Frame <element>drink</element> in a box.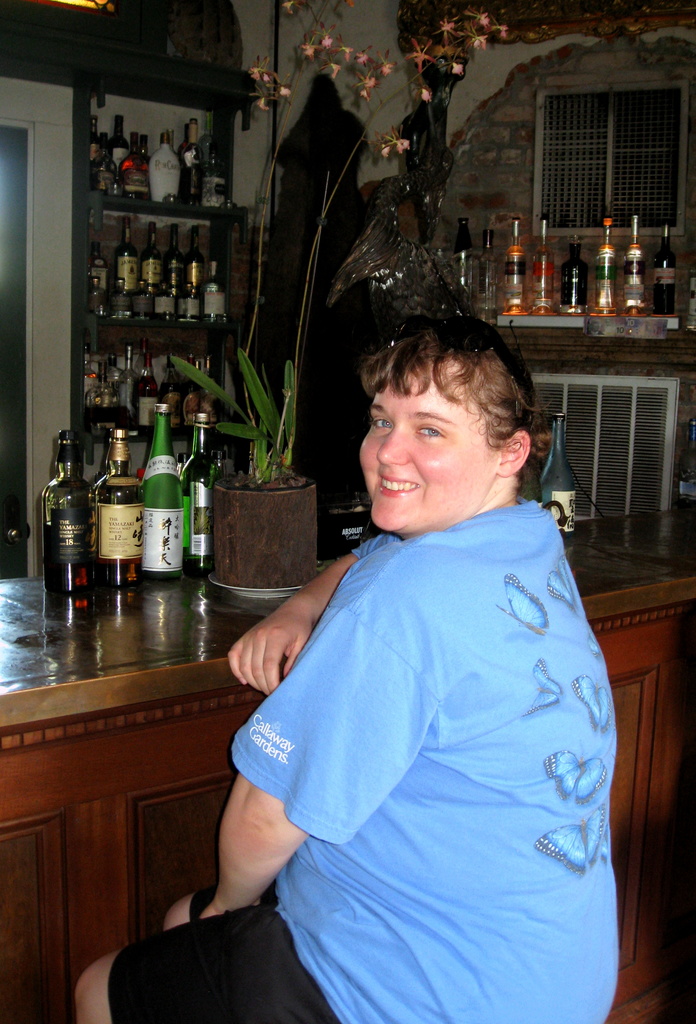
558:238:588:310.
